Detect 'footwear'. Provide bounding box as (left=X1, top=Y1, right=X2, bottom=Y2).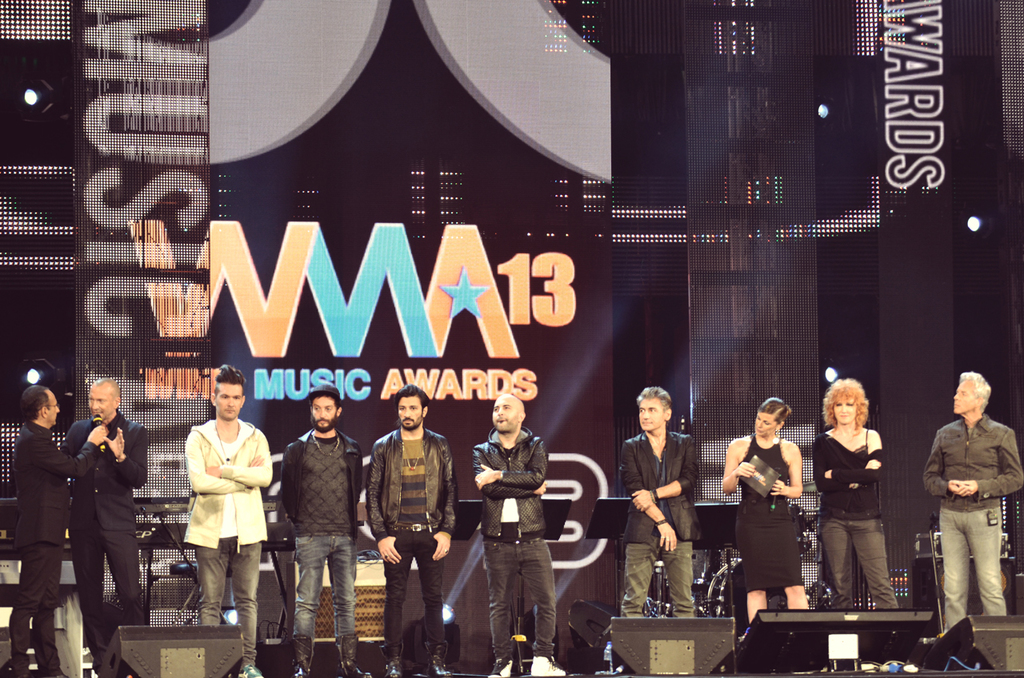
(left=530, top=657, right=569, bottom=675).
